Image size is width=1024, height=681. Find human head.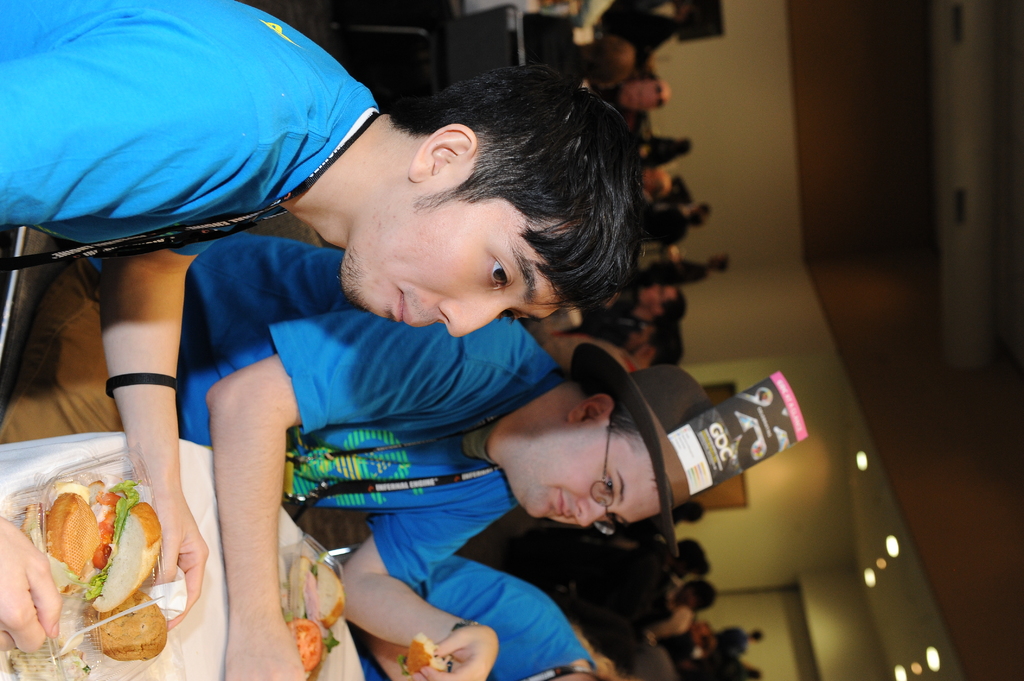
662 172 686 200.
